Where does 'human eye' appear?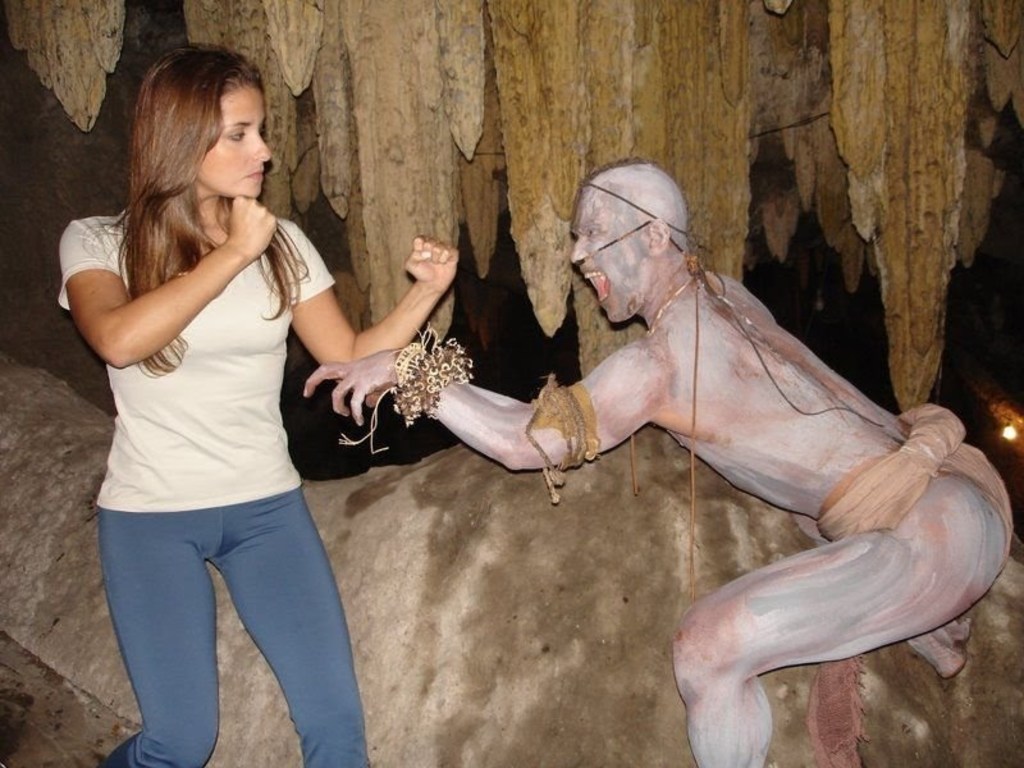
Appears at select_region(224, 124, 246, 143).
